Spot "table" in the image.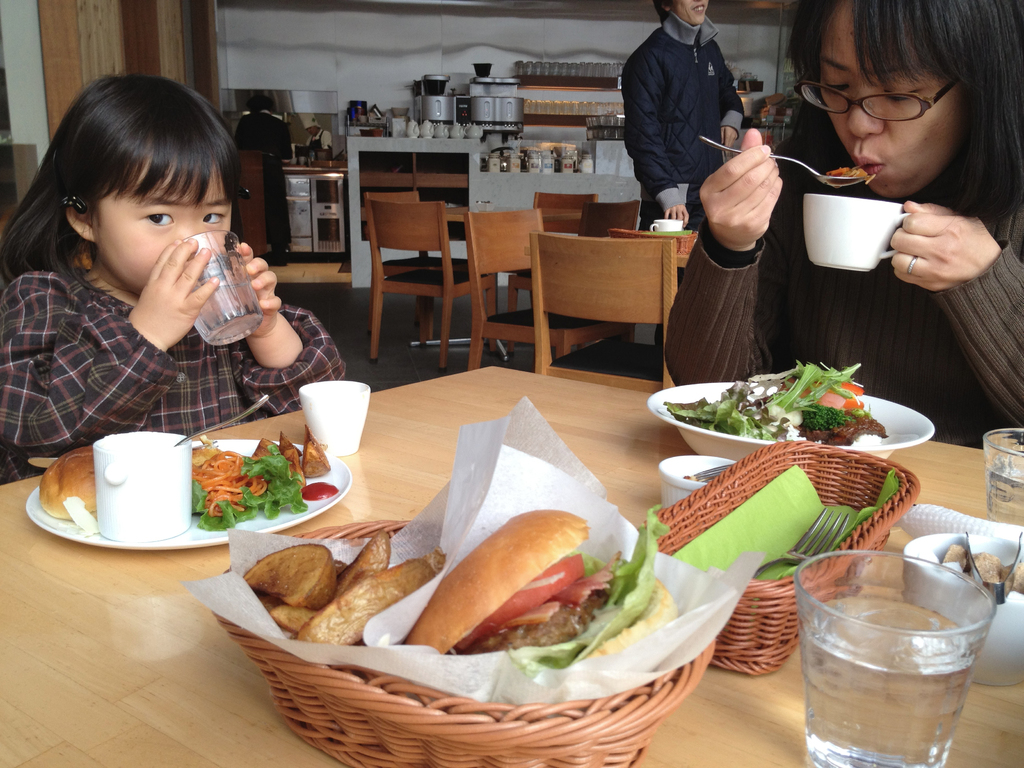
"table" found at [x1=0, y1=303, x2=1023, y2=758].
